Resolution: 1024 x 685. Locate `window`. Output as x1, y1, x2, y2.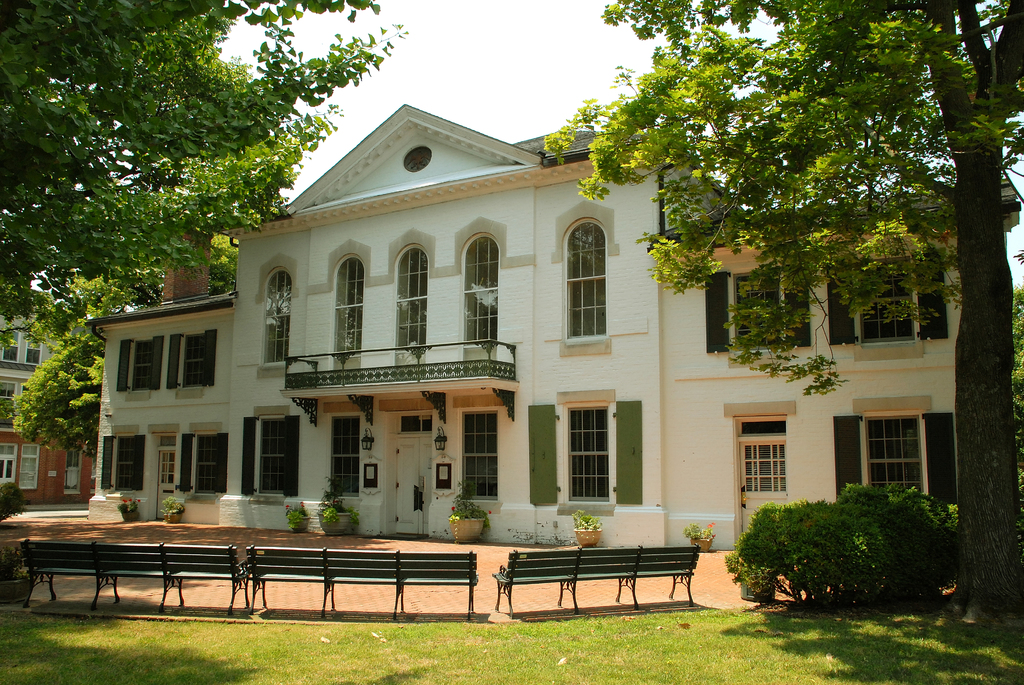
119, 331, 163, 391.
